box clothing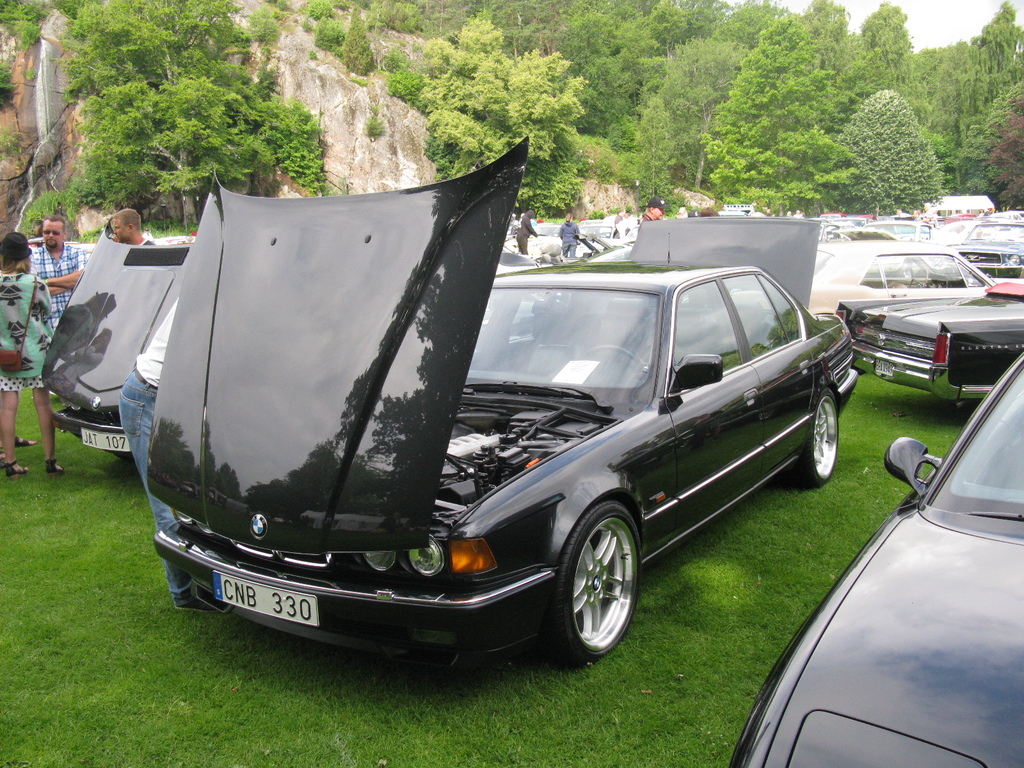
left=0, top=271, right=56, bottom=390
